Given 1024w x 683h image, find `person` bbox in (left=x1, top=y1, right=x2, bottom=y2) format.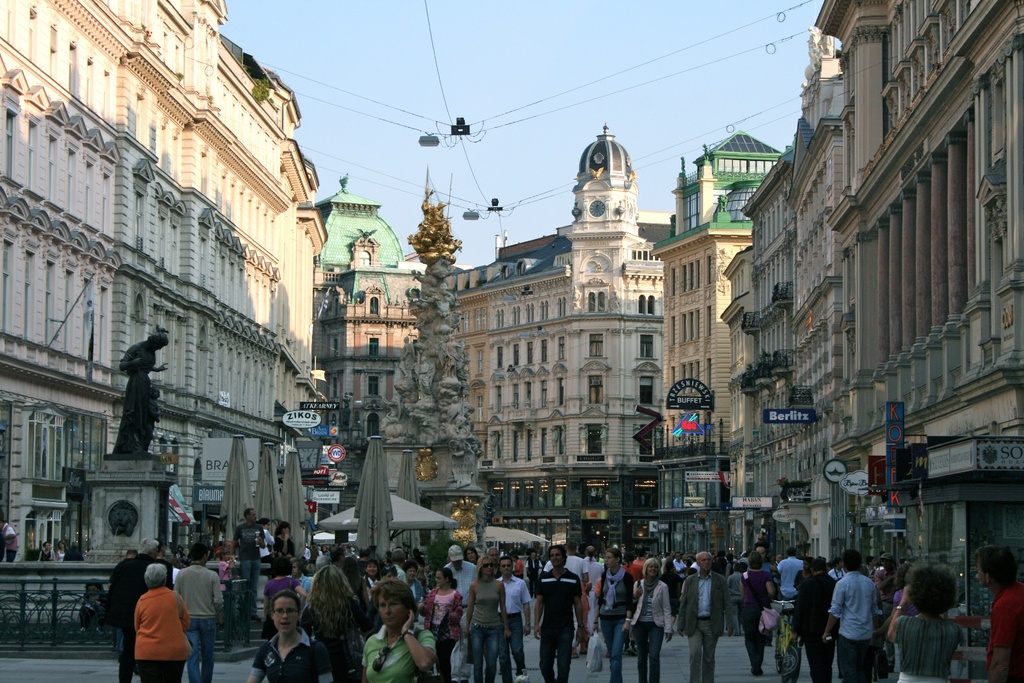
(left=491, top=551, right=533, bottom=682).
